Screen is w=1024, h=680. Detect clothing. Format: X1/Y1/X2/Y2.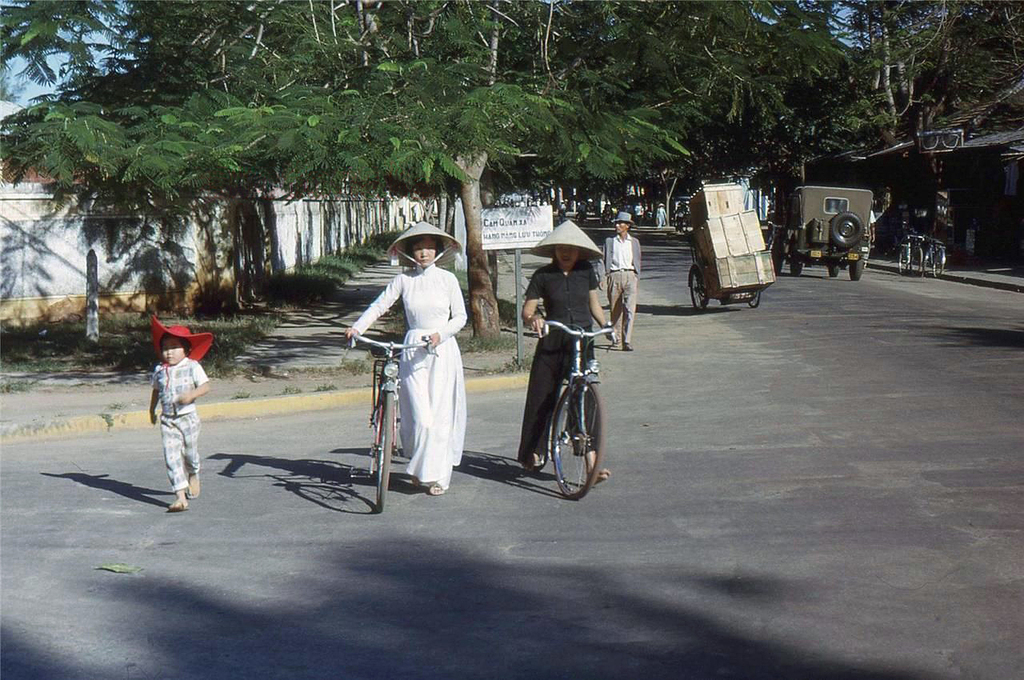
656/205/672/231.
